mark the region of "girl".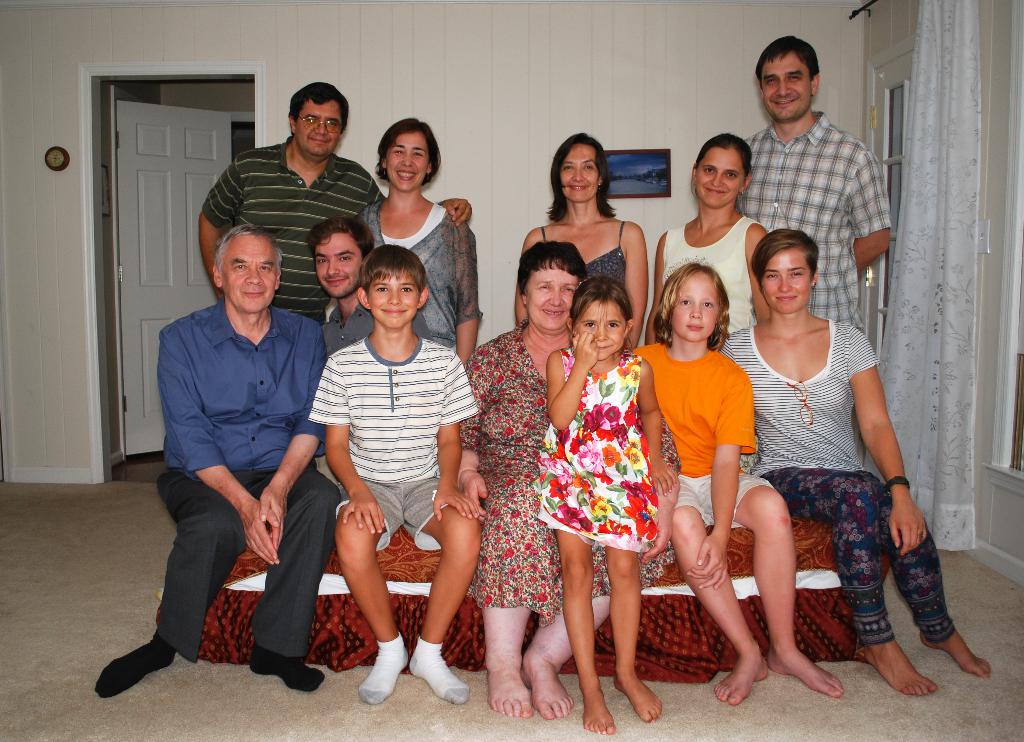
Region: [535,274,675,732].
